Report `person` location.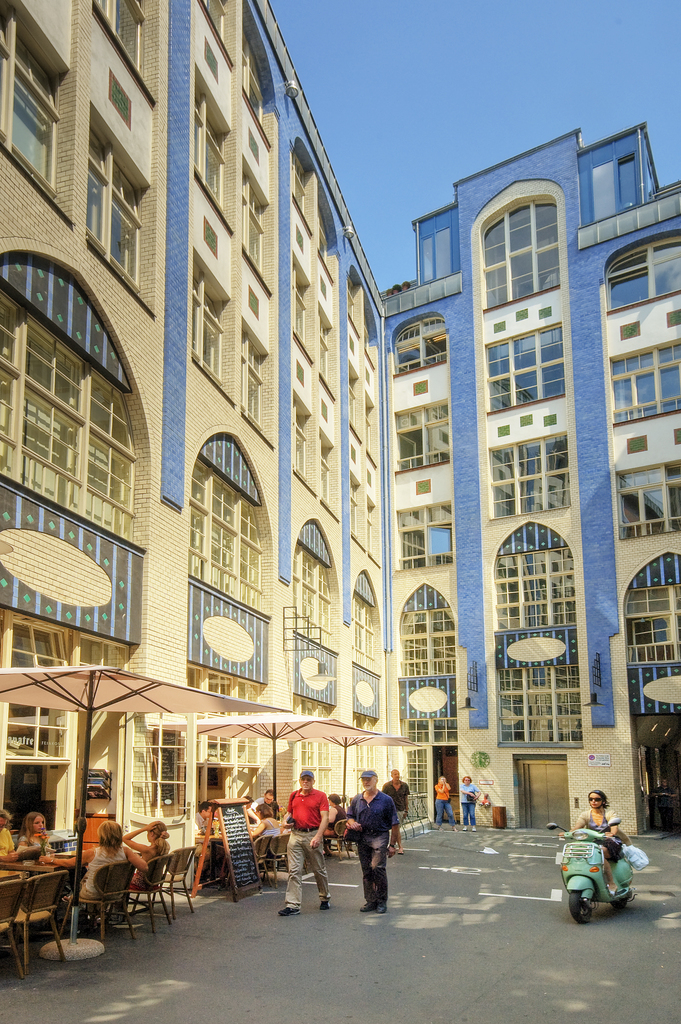
Report: rect(24, 808, 56, 857).
